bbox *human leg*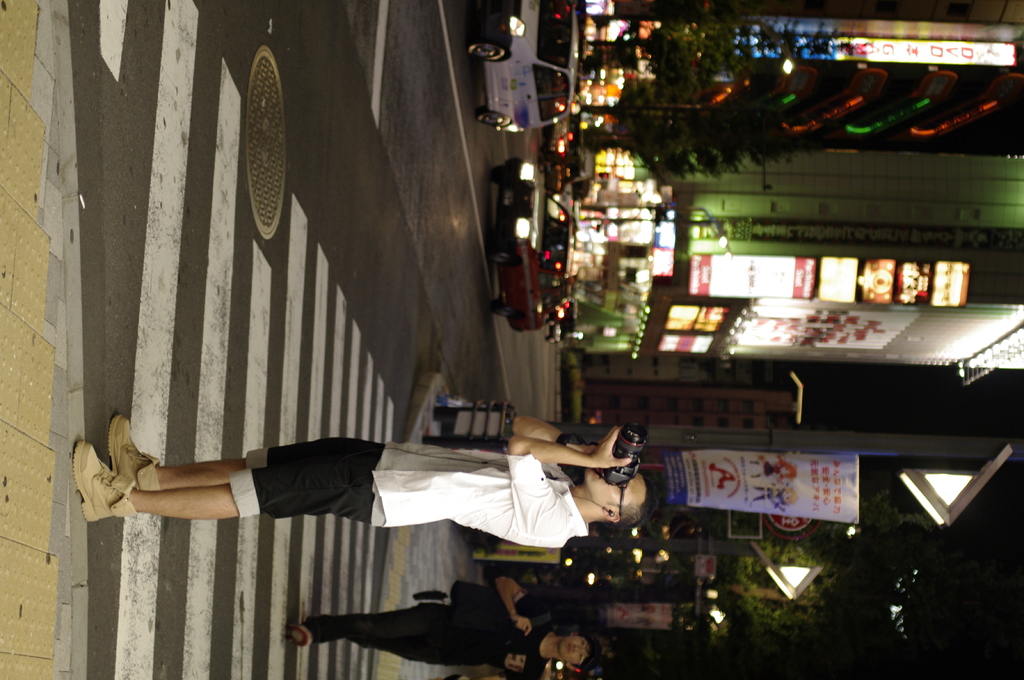
bbox=[293, 614, 490, 647]
